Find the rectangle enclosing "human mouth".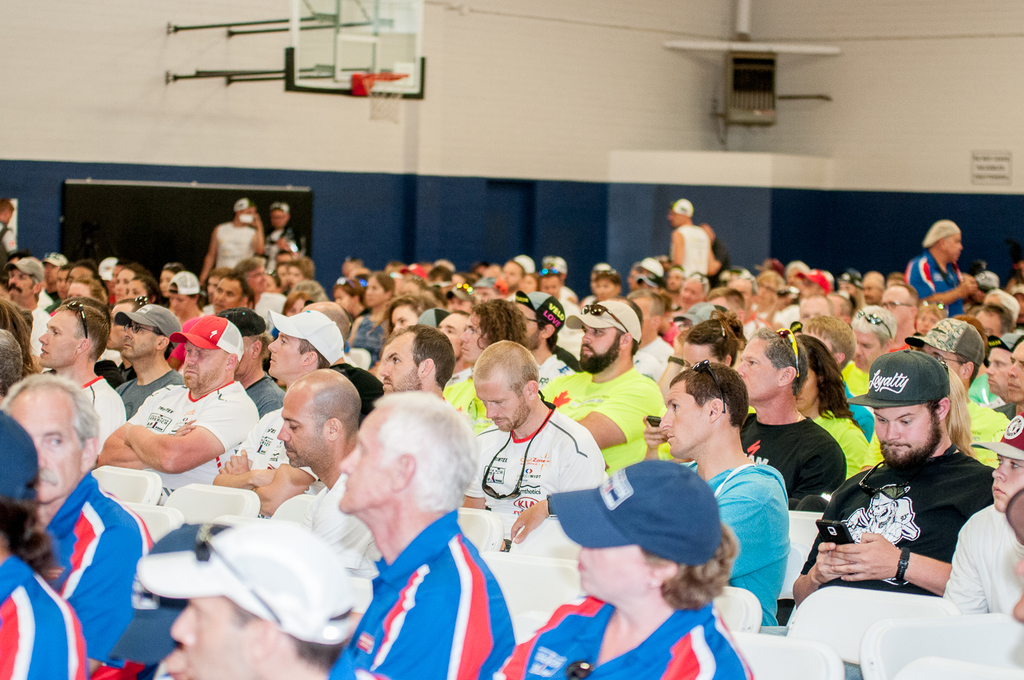
(left=38, top=477, right=52, bottom=490).
